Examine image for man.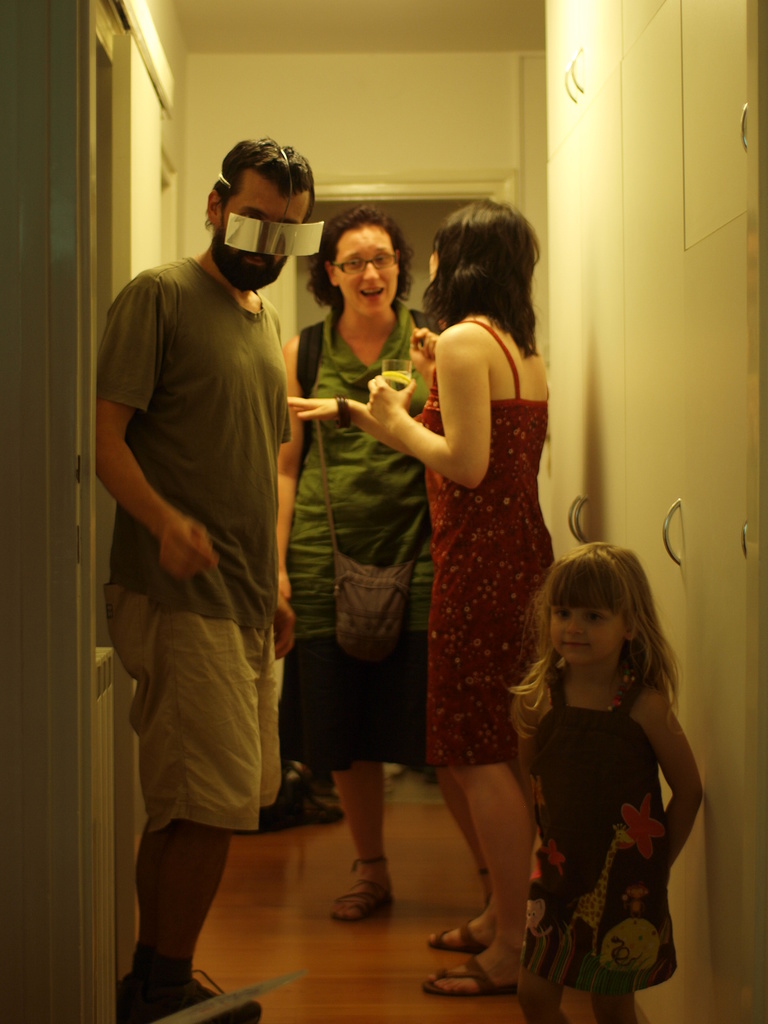
Examination result: (x1=99, y1=129, x2=340, y2=991).
